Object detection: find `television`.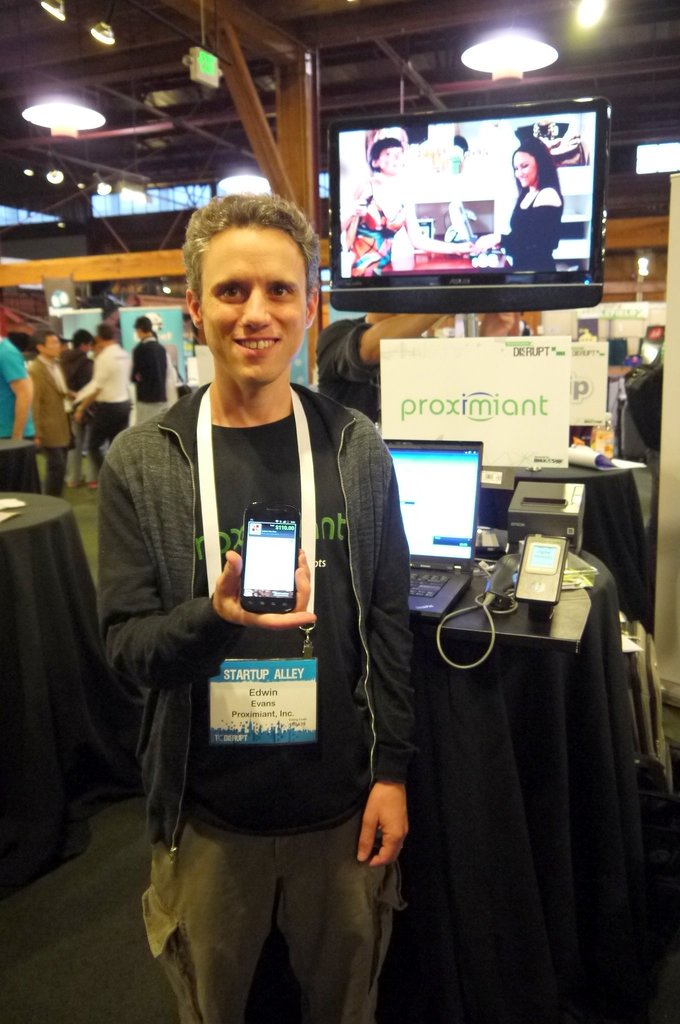
[328,97,610,314].
